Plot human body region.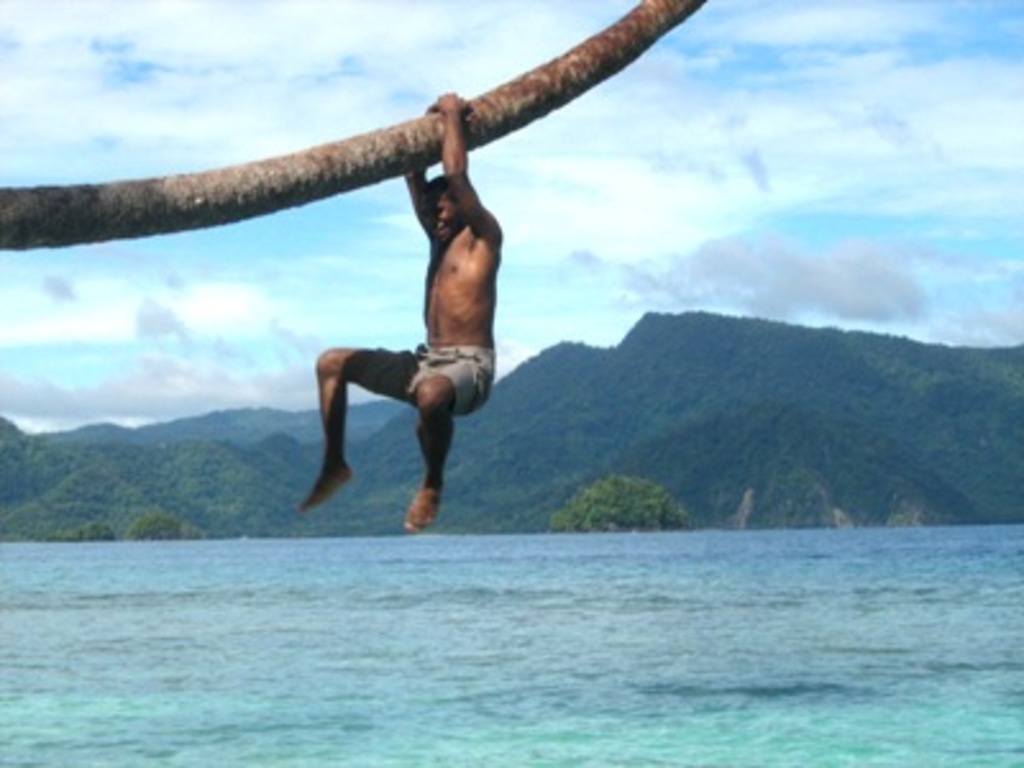
Plotted at Rect(251, 195, 525, 522).
